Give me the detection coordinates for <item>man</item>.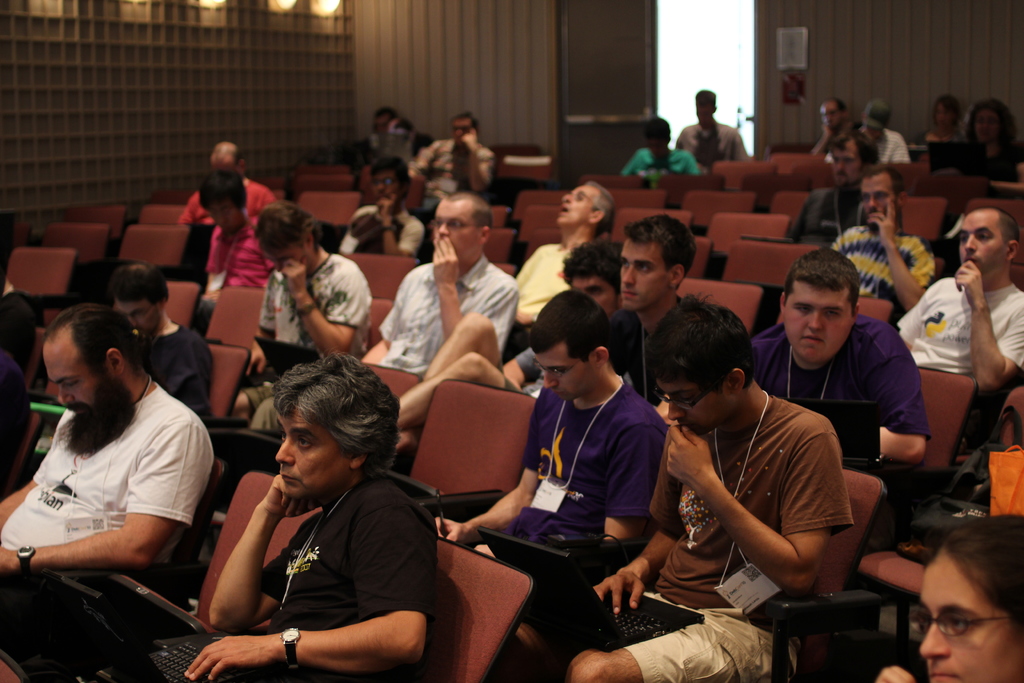
select_region(196, 172, 273, 329).
